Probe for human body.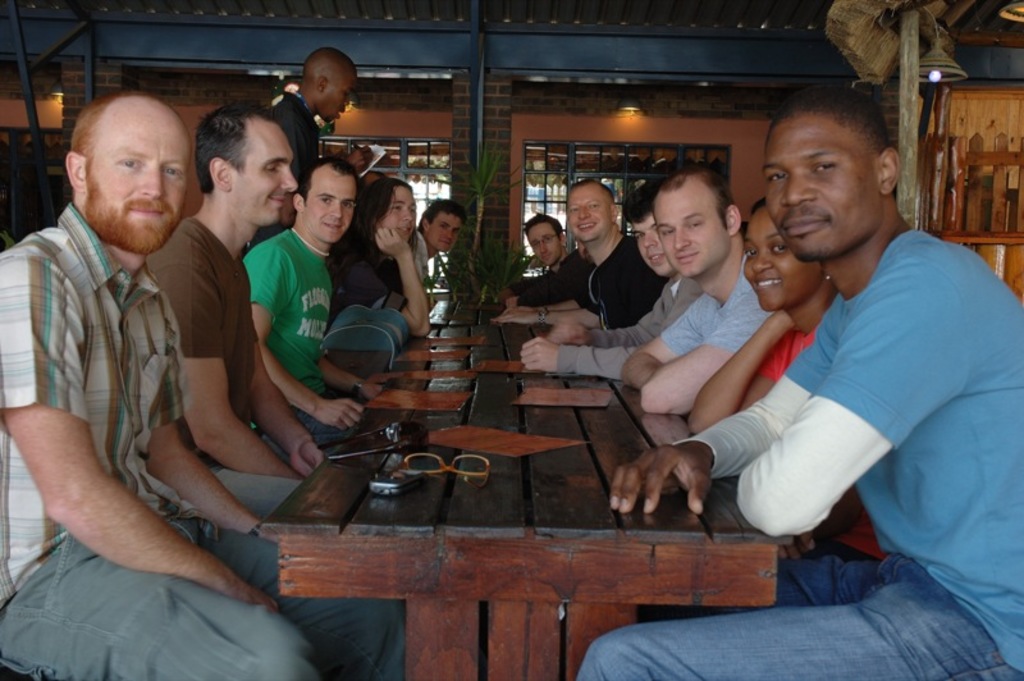
Probe result: pyautogui.locateOnScreen(682, 191, 890, 571).
